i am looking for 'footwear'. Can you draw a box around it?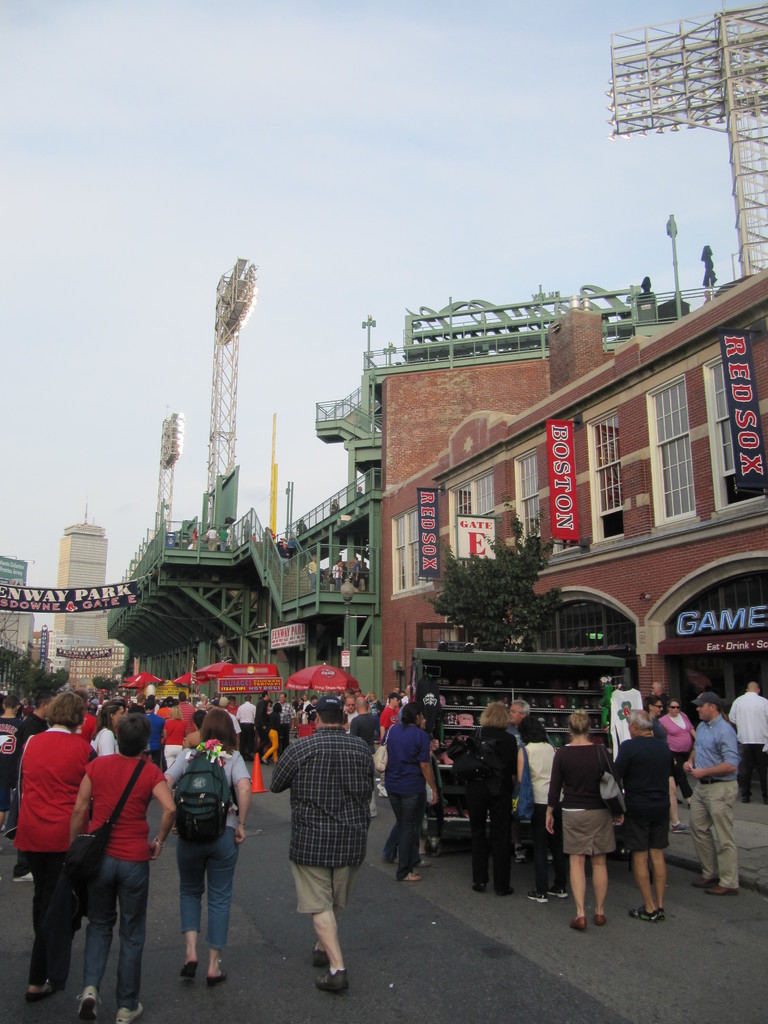
Sure, the bounding box is detection(530, 888, 552, 902).
